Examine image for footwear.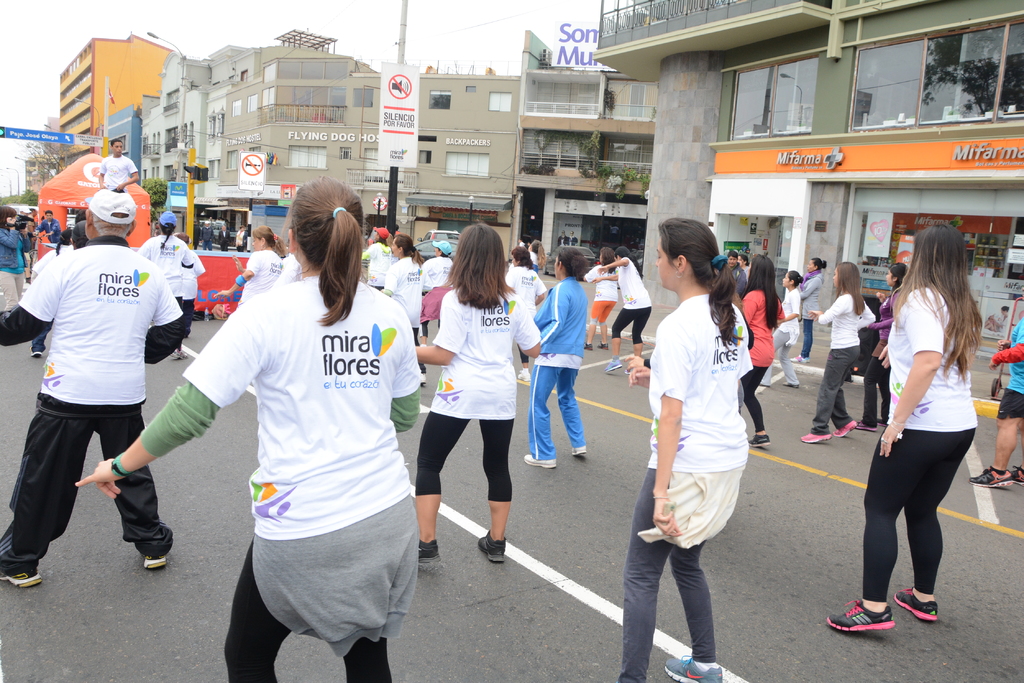
Examination result: [x1=781, y1=380, x2=799, y2=388].
